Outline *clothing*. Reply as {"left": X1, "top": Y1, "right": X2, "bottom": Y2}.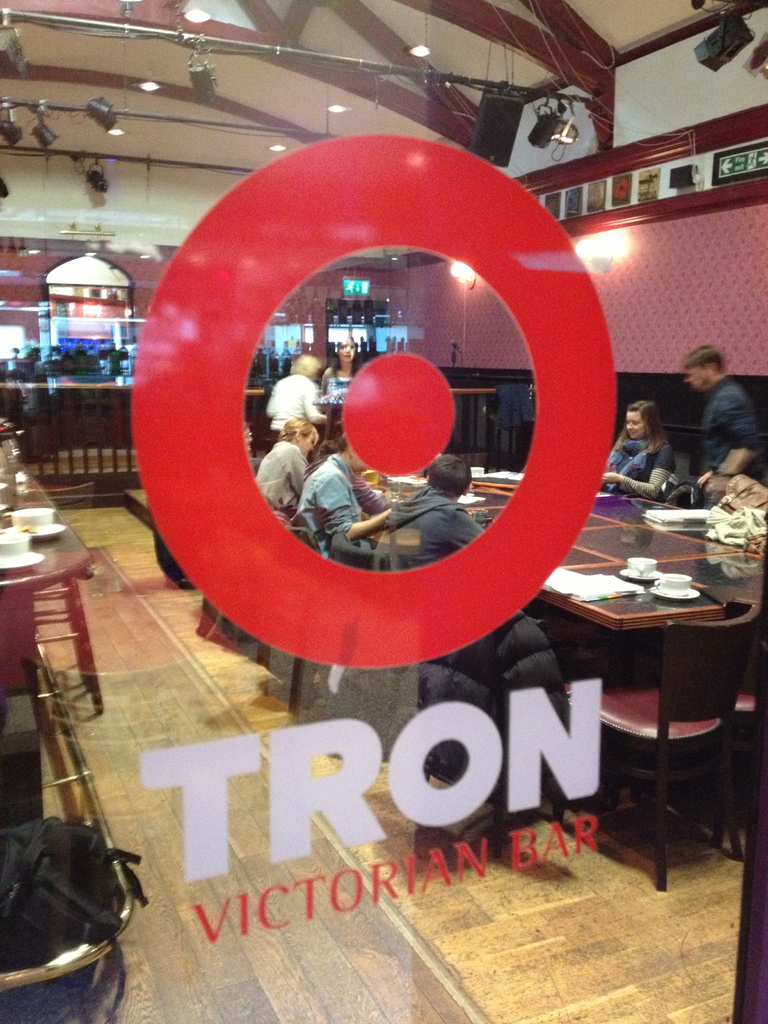
{"left": 322, "top": 364, "right": 359, "bottom": 408}.
